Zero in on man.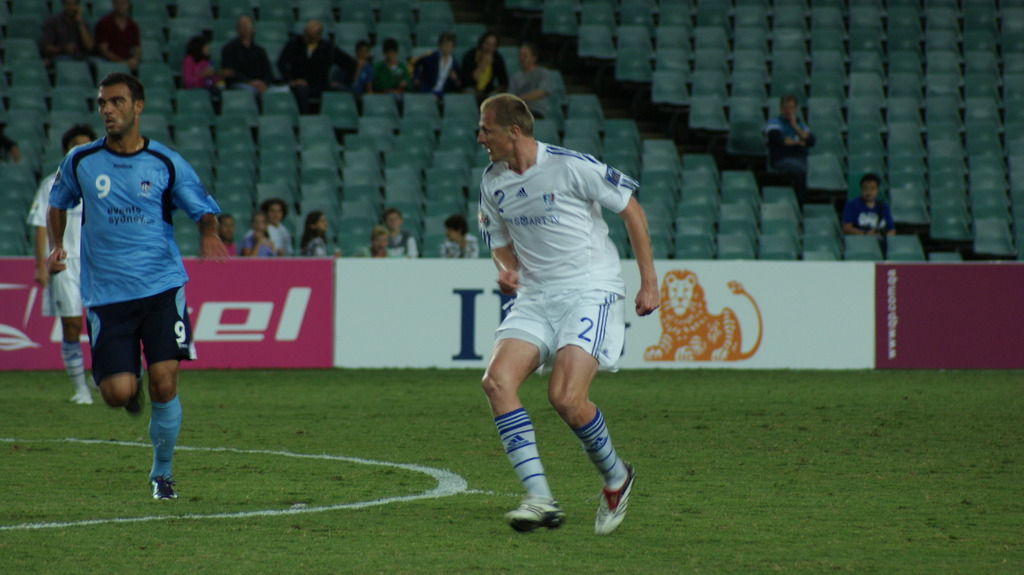
Zeroed in: BBox(39, 76, 217, 488).
